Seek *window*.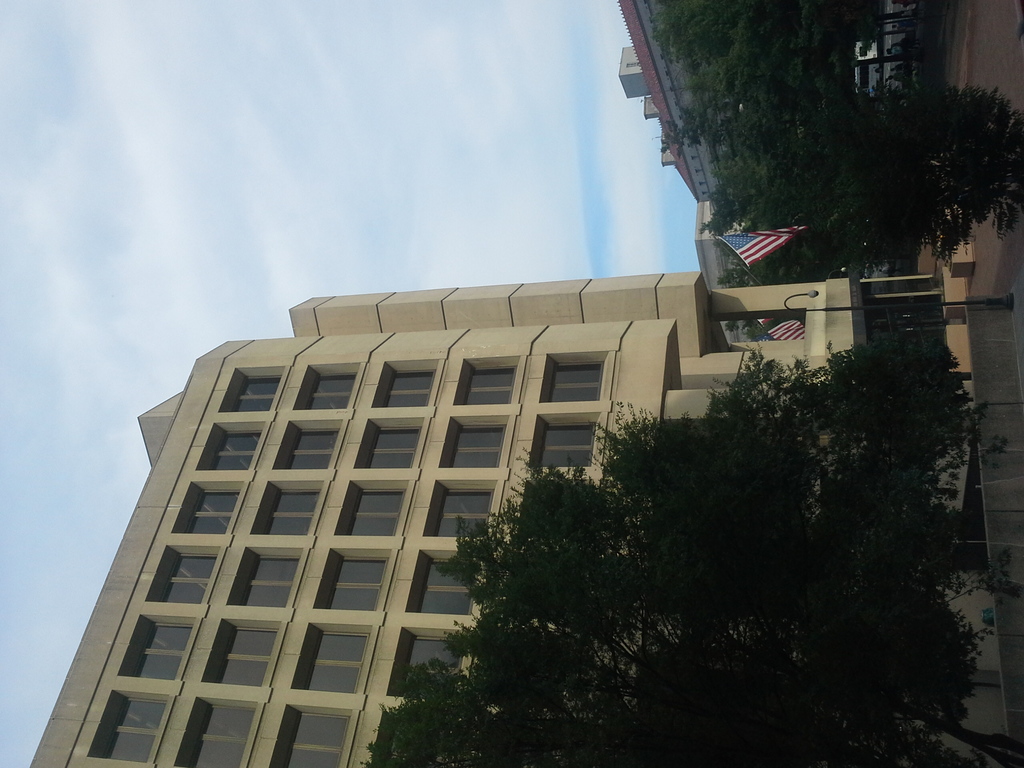
x1=201, y1=618, x2=276, y2=685.
